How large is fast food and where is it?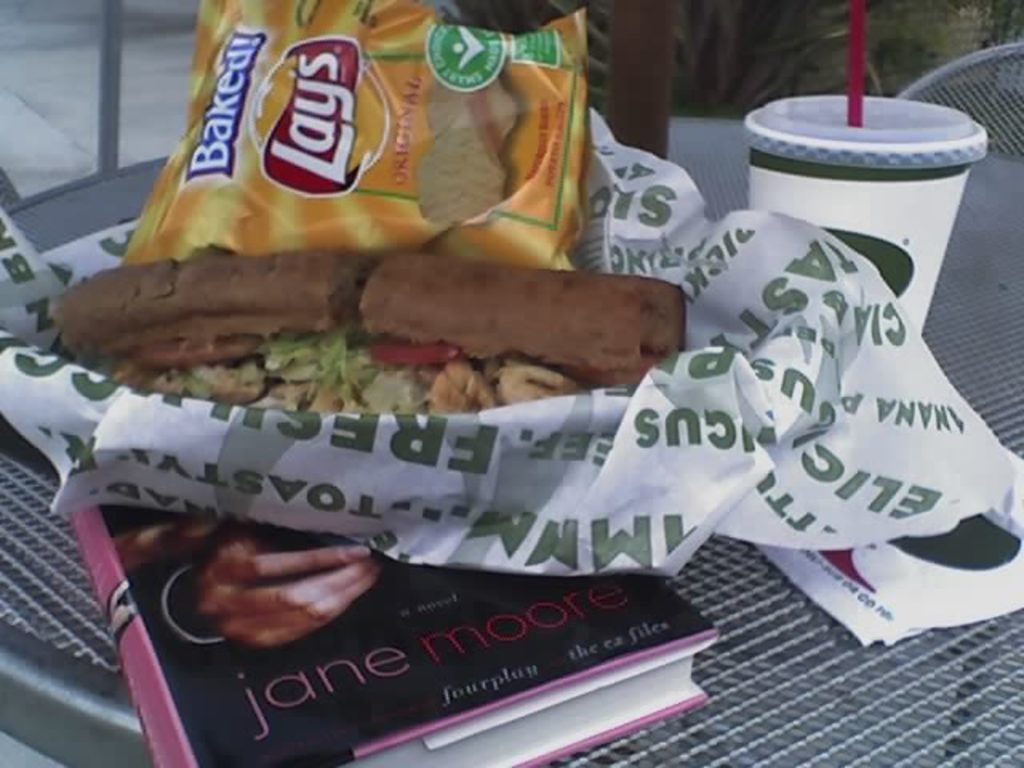
Bounding box: <bbox>426, 75, 522, 146</bbox>.
